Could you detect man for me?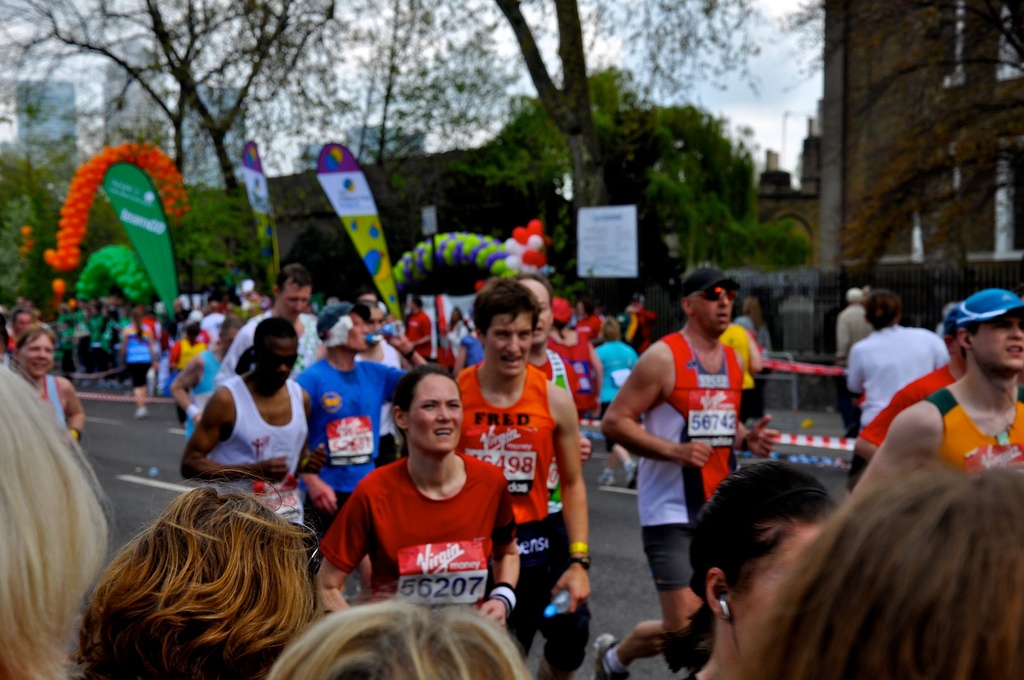
Detection result: x1=451, y1=276, x2=598, y2=679.
